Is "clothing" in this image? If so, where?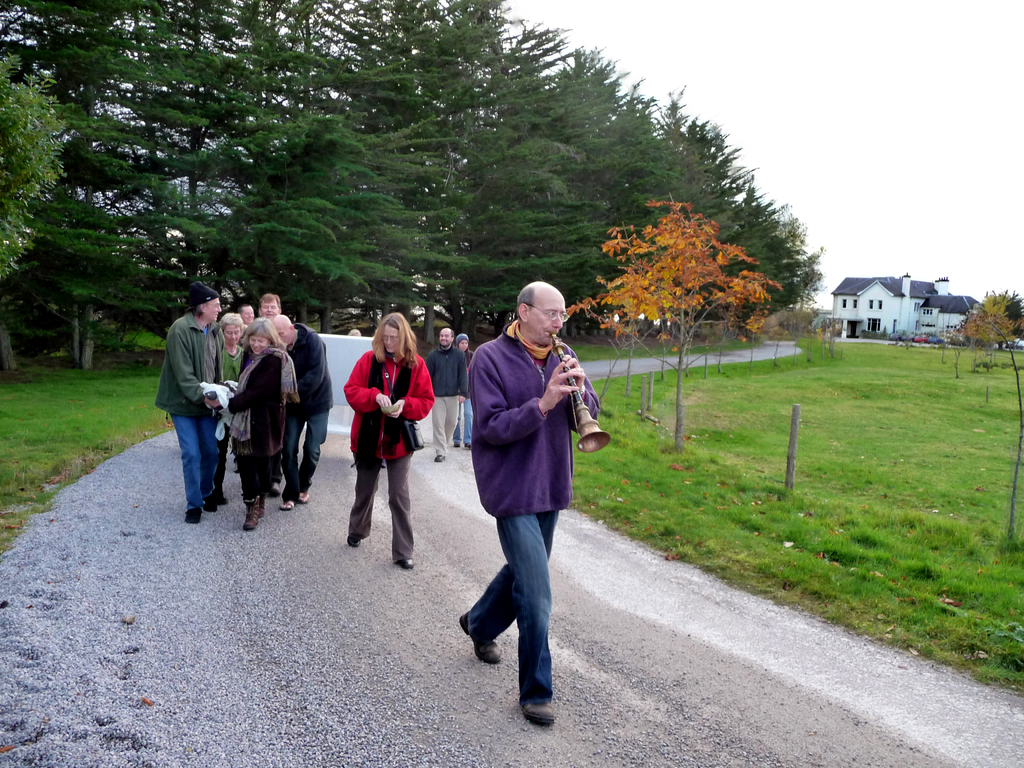
Yes, at pyautogui.locateOnScreen(342, 349, 439, 565).
